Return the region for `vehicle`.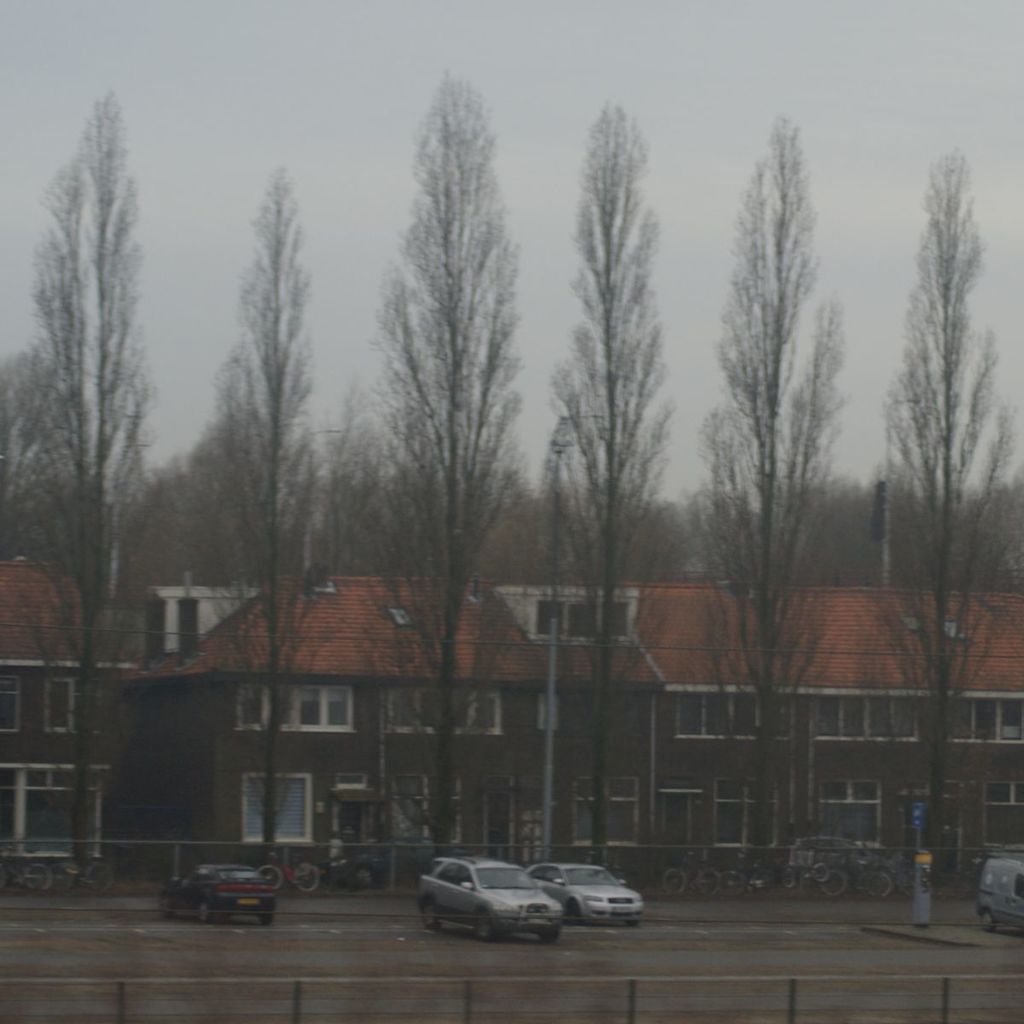
<bbox>978, 851, 1023, 935</bbox>.
